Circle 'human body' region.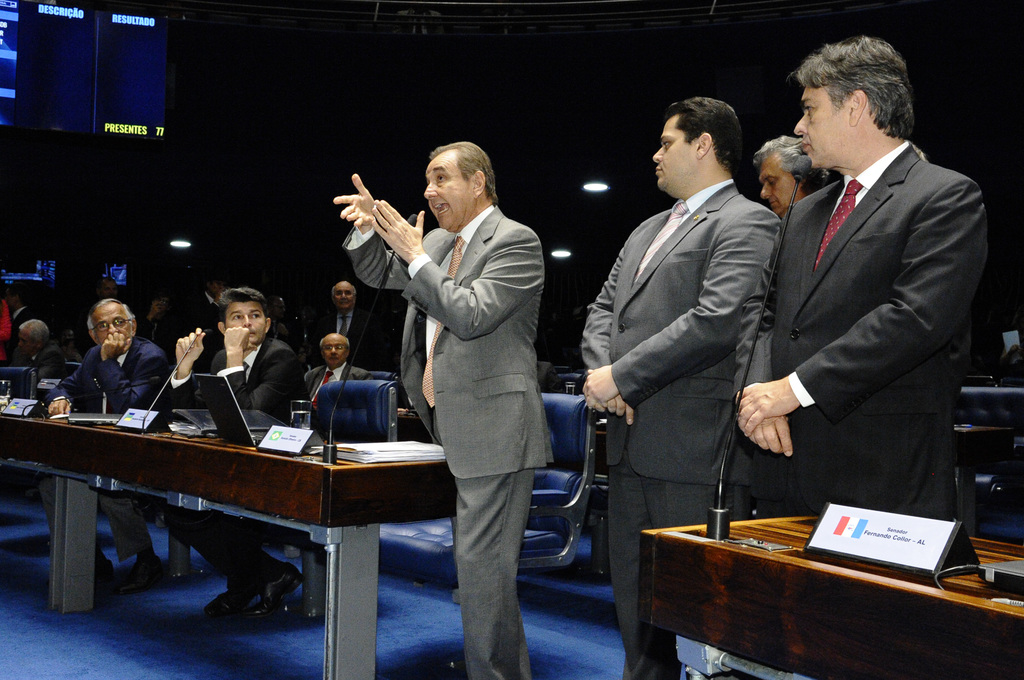
Region: x1=569 y1=190 x2=758 y2=679.
